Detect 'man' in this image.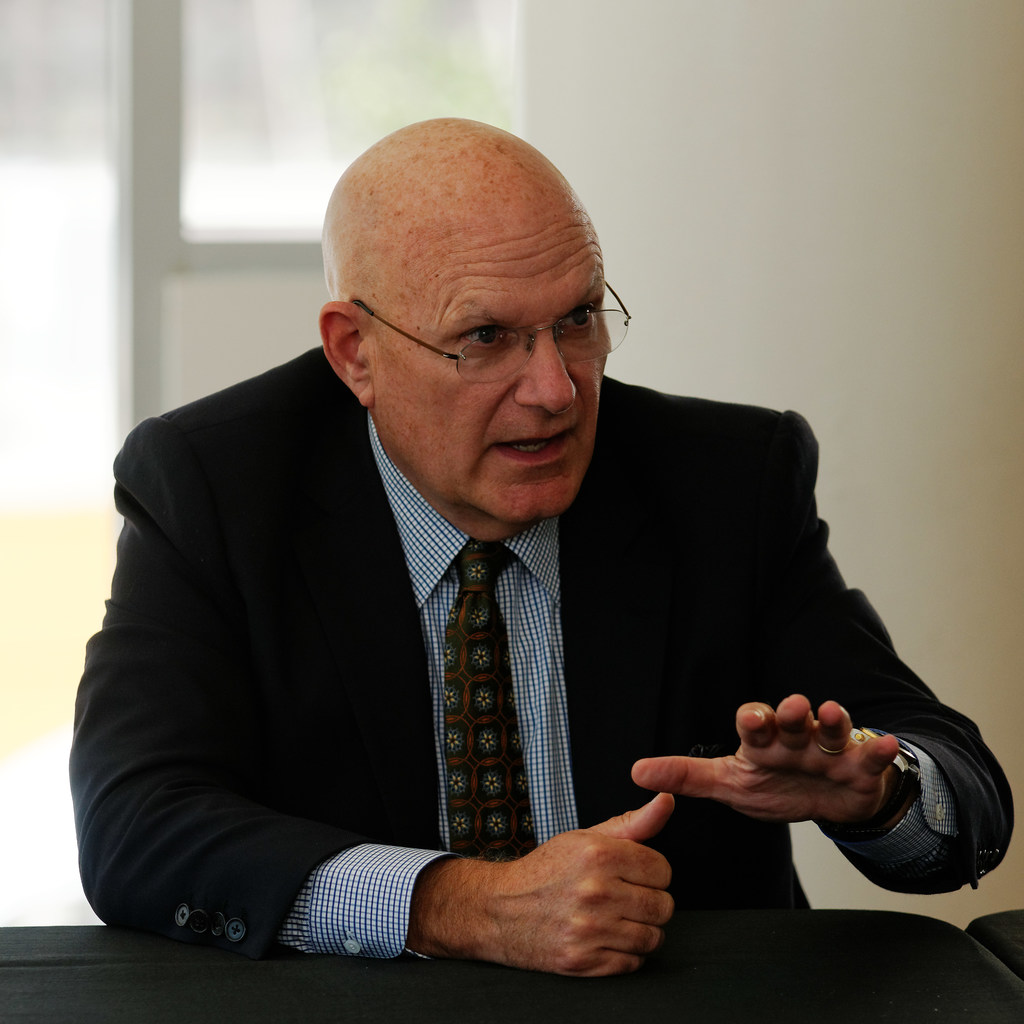
Detection: 65, 138, 945, 993.
